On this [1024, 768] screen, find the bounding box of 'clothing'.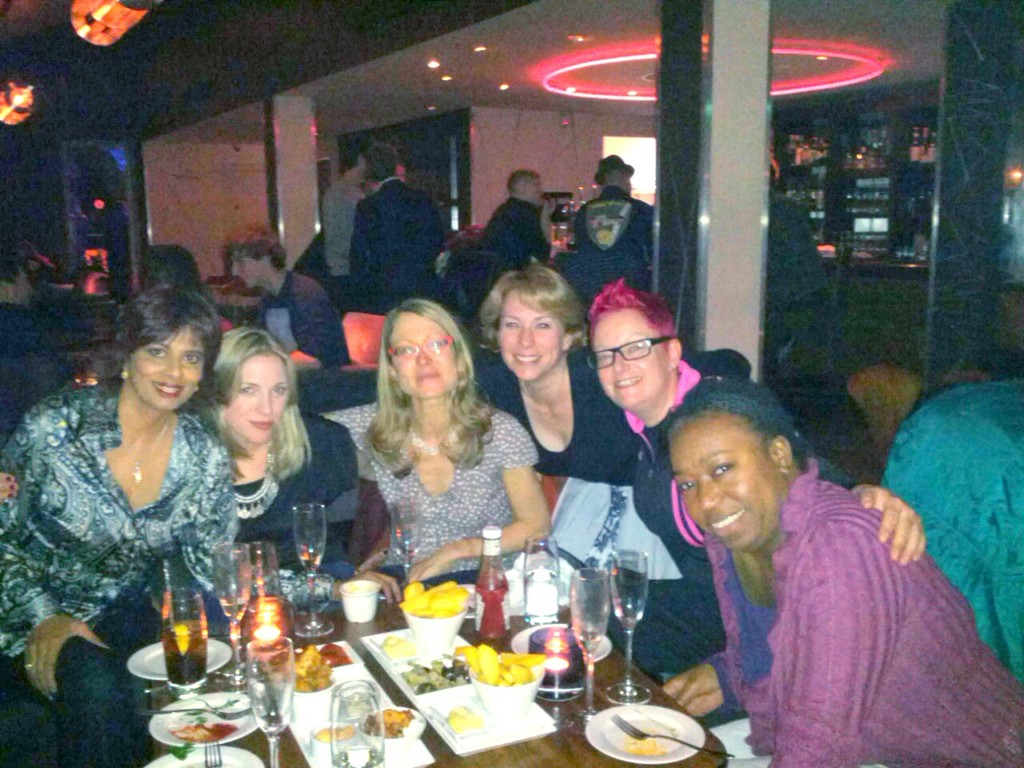
Bounding box: box=[482, 340, 751, 488].
